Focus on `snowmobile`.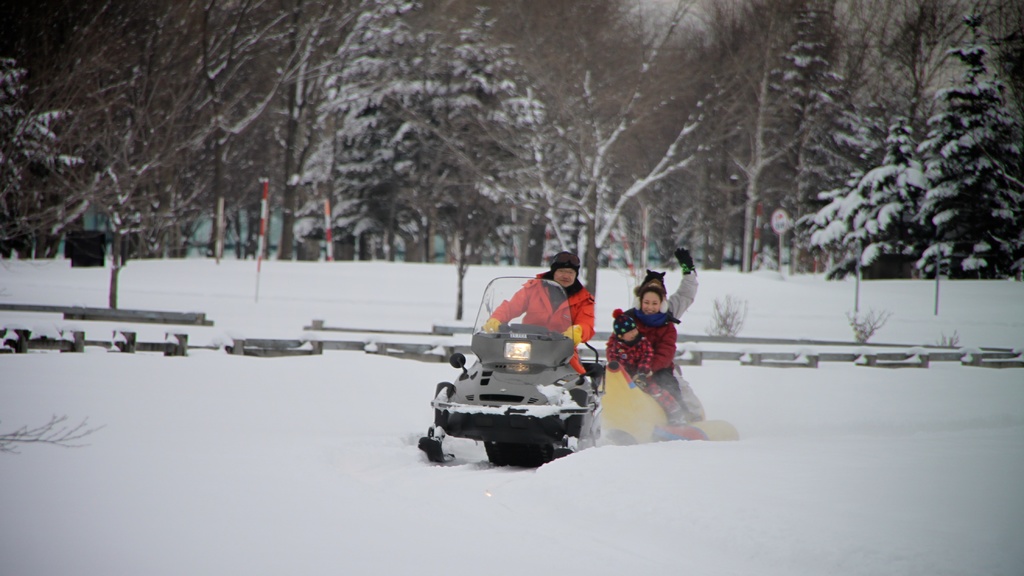
Focused at region(417, 274, 609, 465).
